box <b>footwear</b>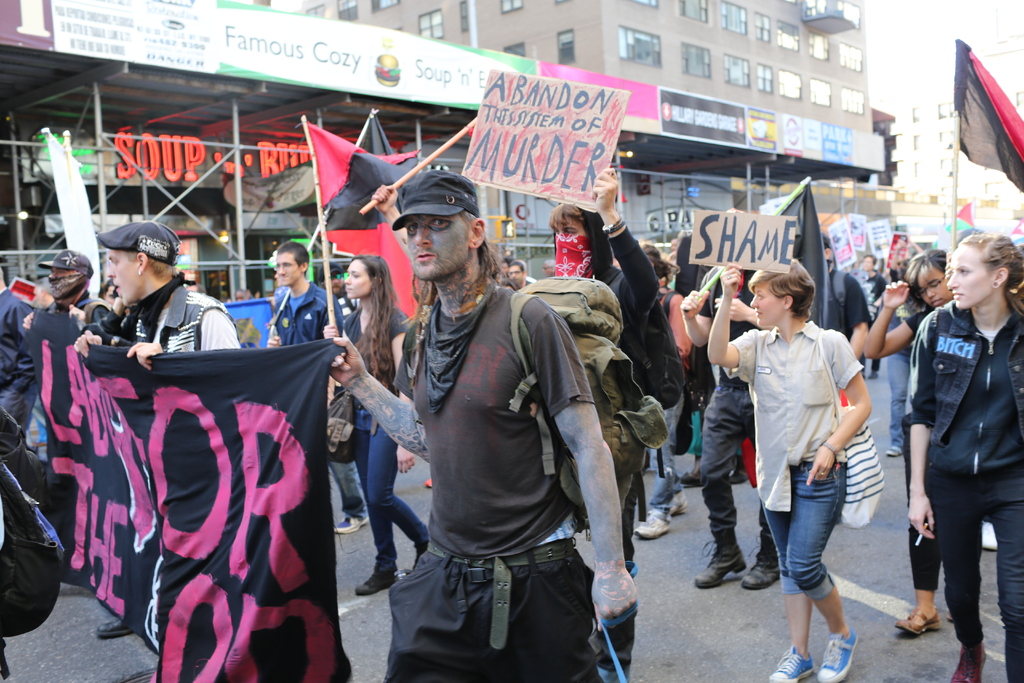
x1=668, y1=492, x2=692, y2=514
